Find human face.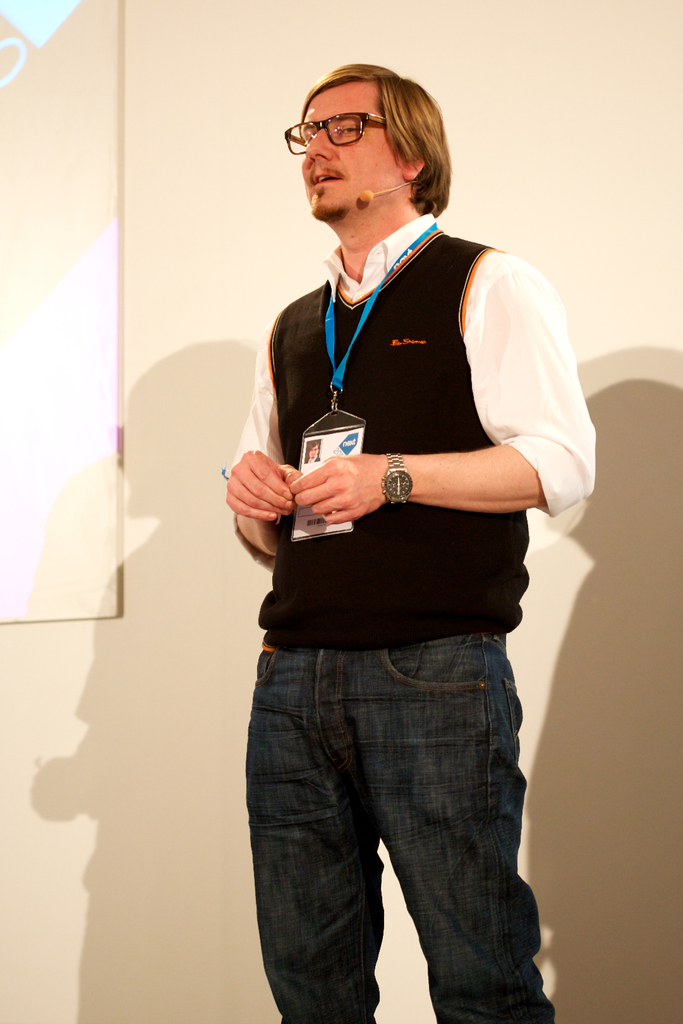
region(302, 77, 399, 219).
